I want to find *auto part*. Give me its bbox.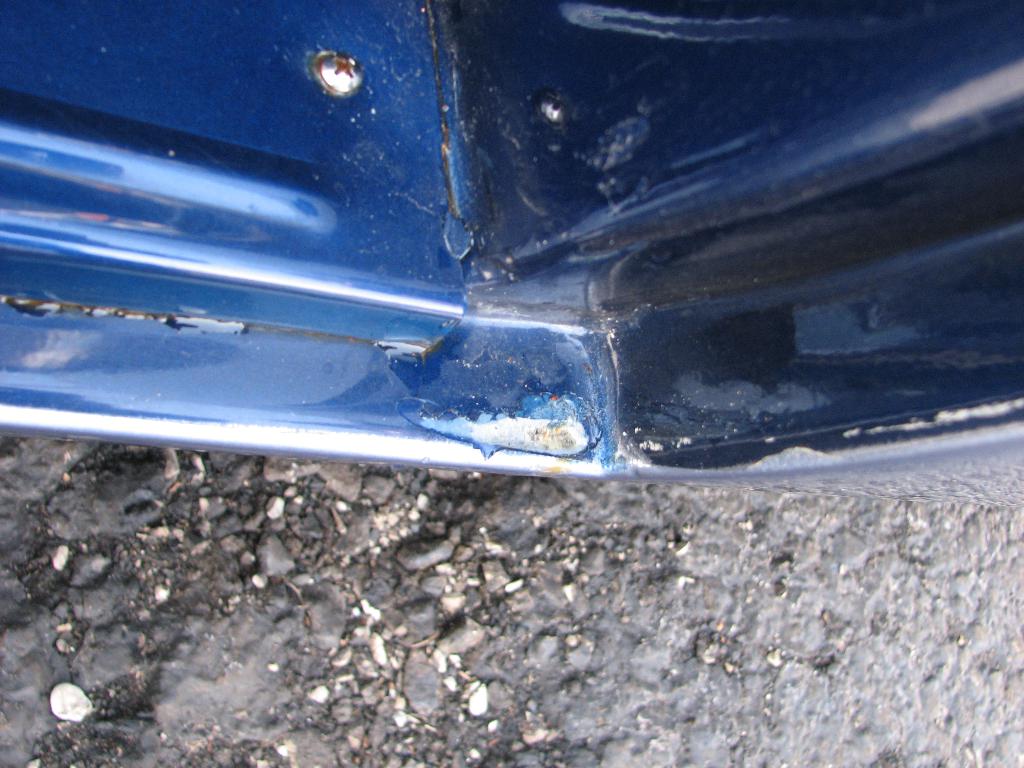
left=1, top=0, right=1023, bottom=486.
